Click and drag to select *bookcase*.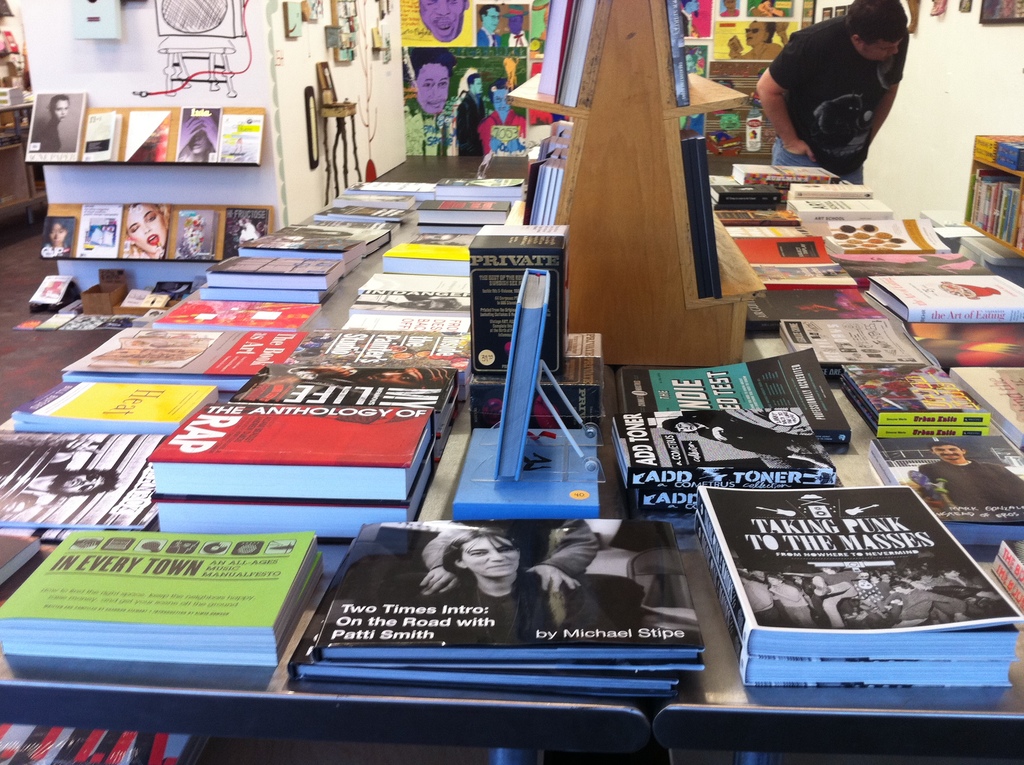
Selection: {"x1": 959, "y1": 129, "x2": 1023, "y2": 274}.
